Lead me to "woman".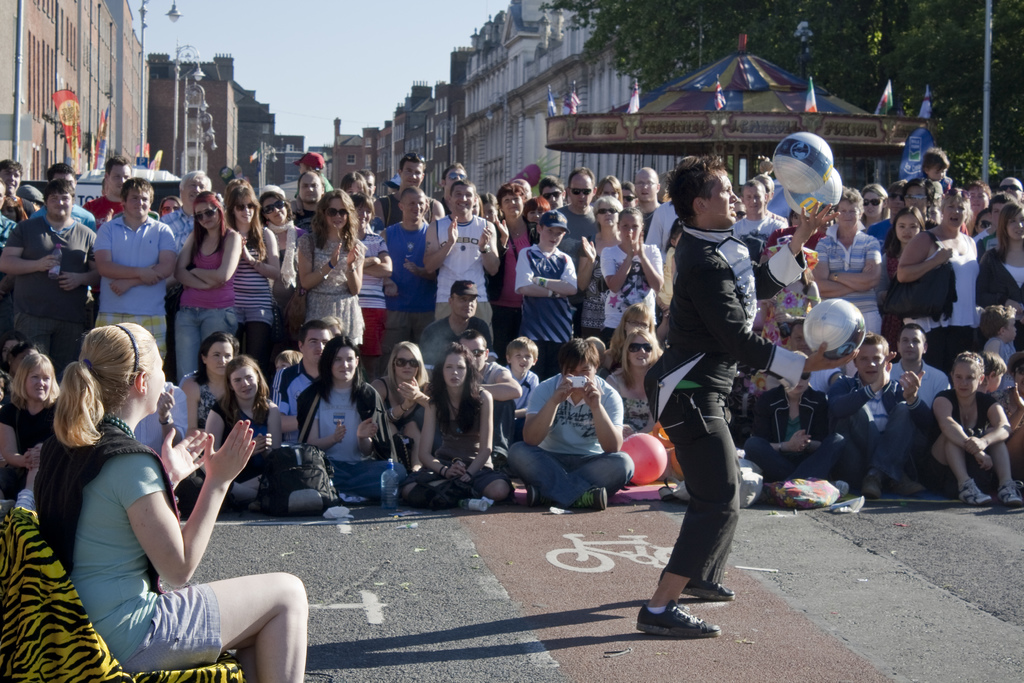
Lead to pyautogui.locateOnScreen(5, 341, 35, 376).
